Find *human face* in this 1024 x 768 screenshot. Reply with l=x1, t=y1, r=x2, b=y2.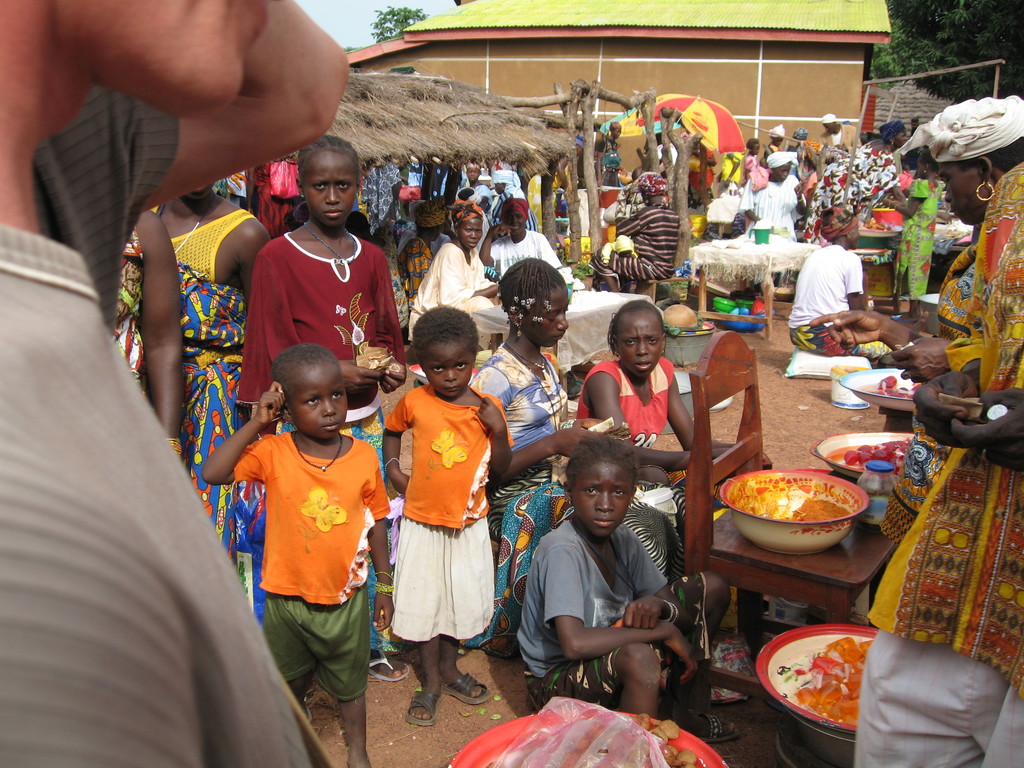
l=619, t=312, r=662, b=378.
